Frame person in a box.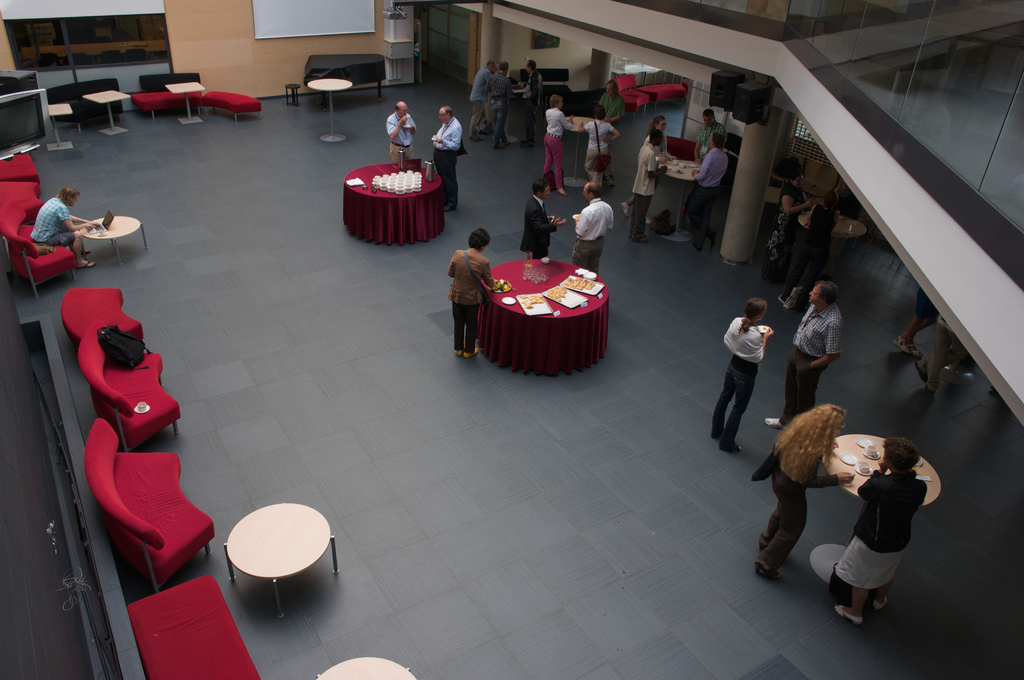
Rect(726, 284, 790, 463).
